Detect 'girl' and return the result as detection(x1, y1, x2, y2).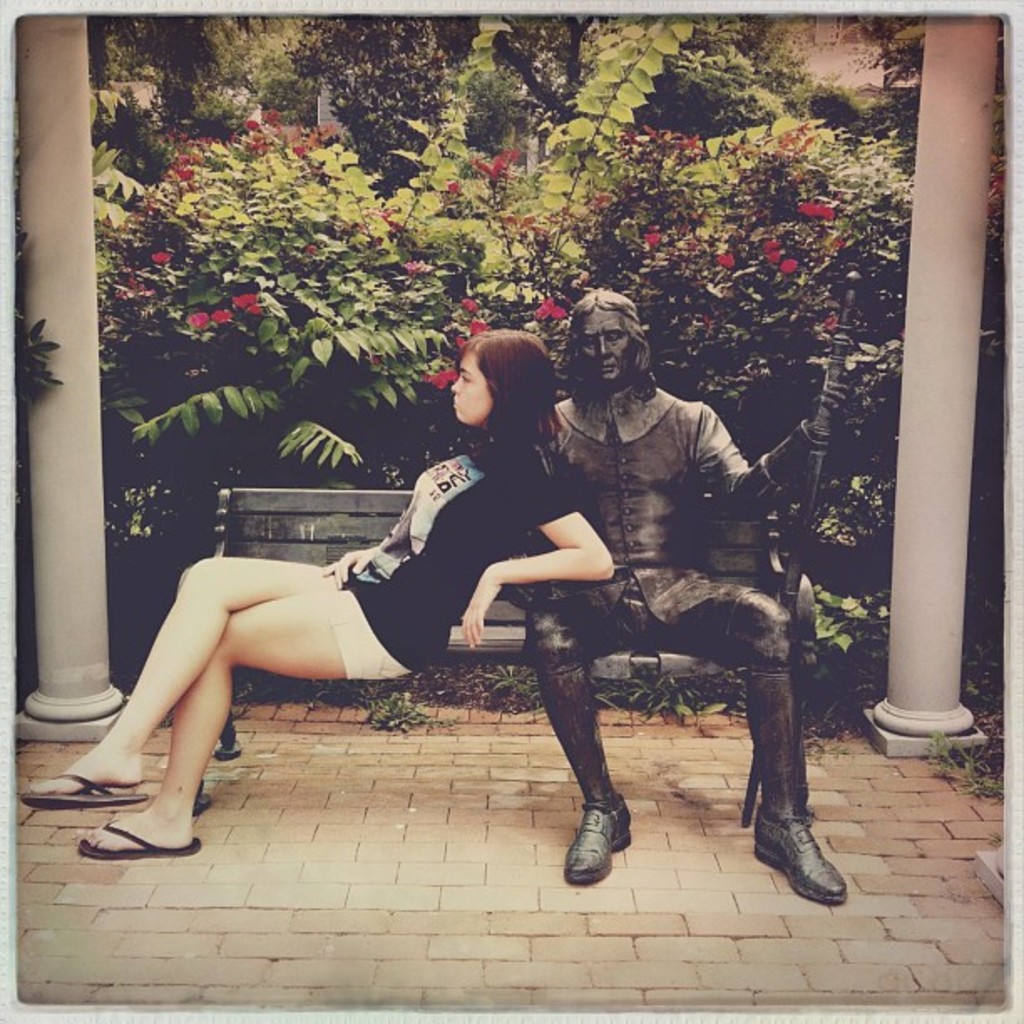
detection(13, 336, 616, 860).
